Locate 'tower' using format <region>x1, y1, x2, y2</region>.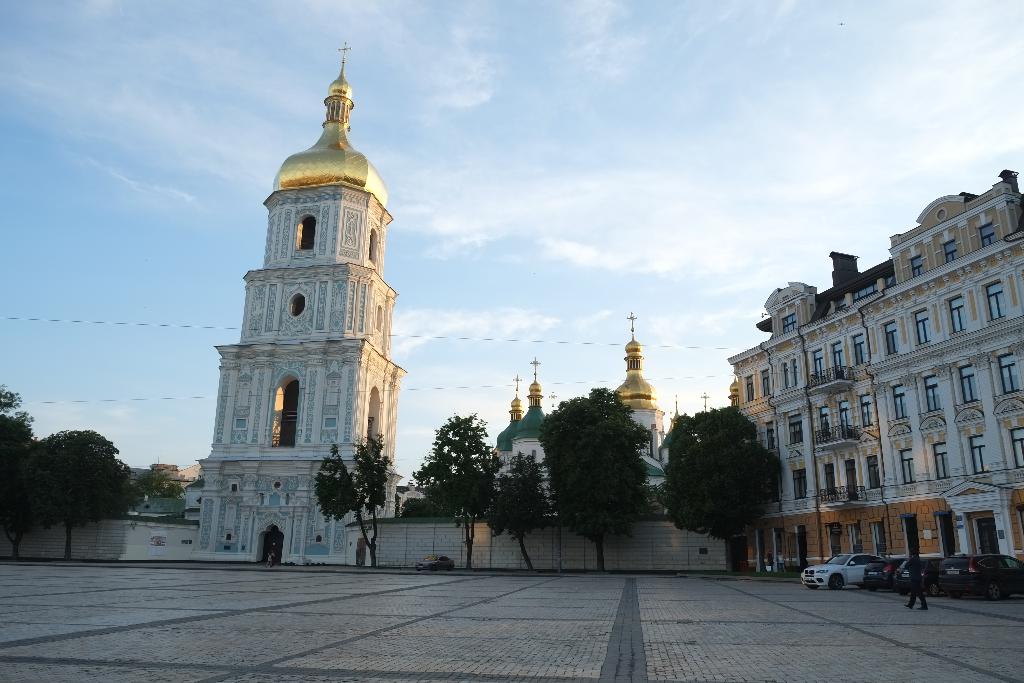
<region>185, 39, 406, 536</region>.
